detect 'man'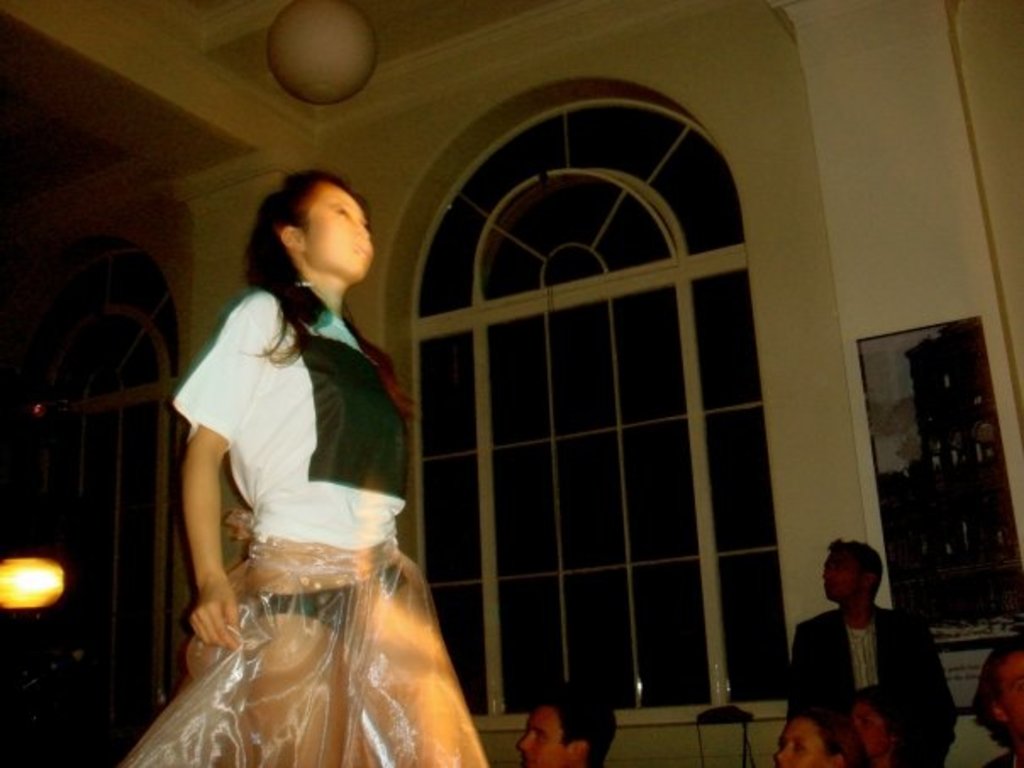
l=783, t=543, r=960, b=756
